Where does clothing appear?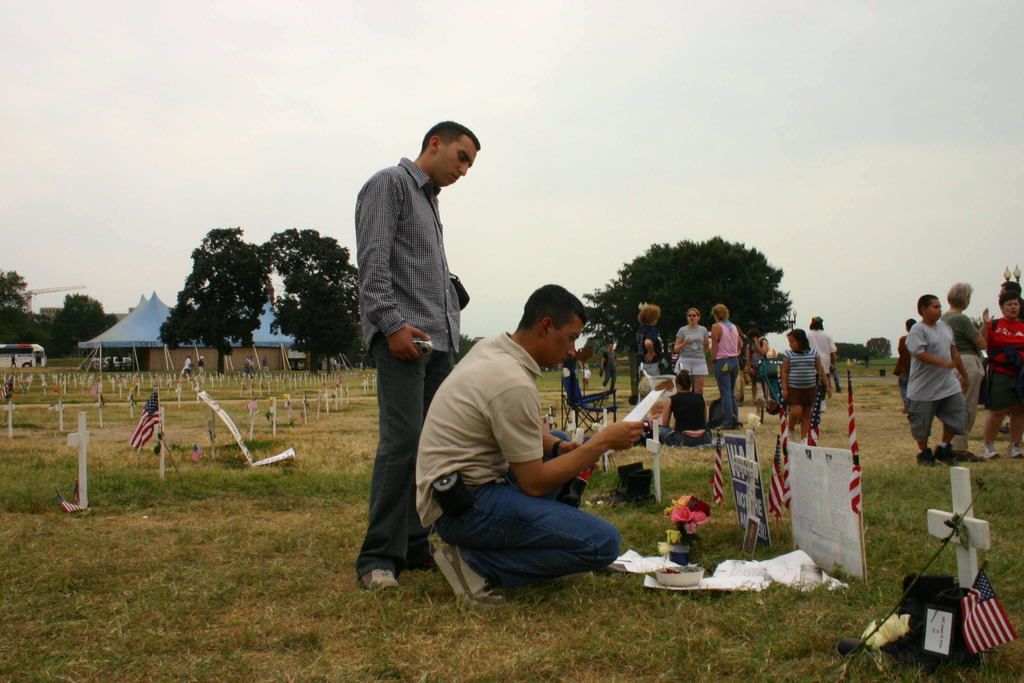
Appears at (left=1018, top=295, right=1023, bottom=320).
